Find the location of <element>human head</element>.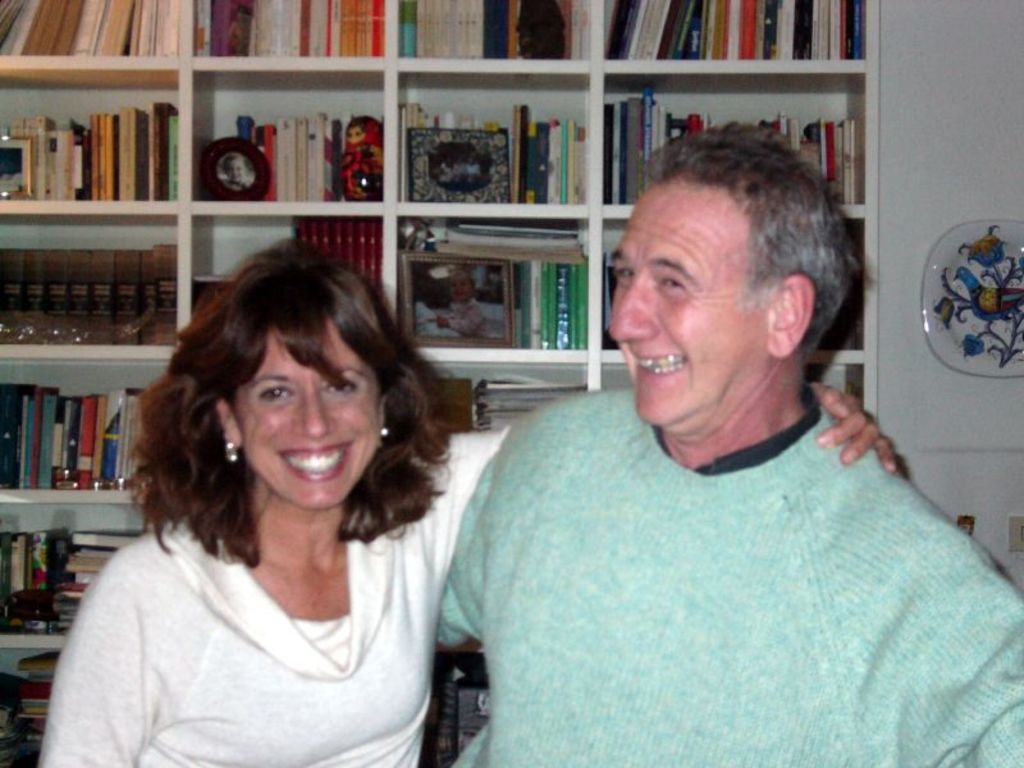
Location: 444/266/477/302.
